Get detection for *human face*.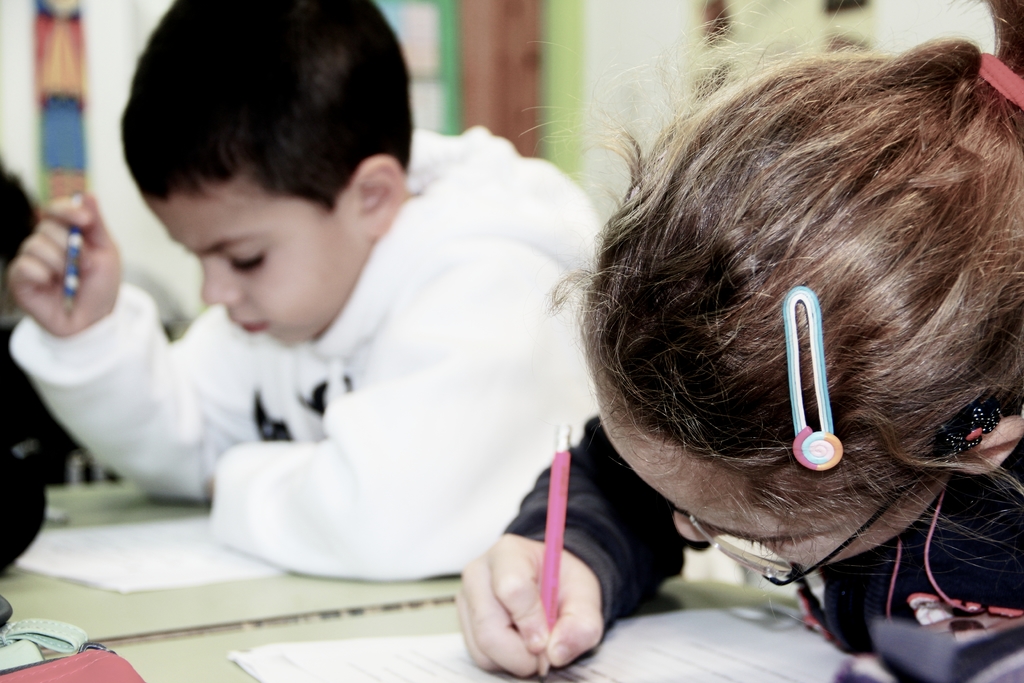
Detection: box(151, 168, 376, 353).
